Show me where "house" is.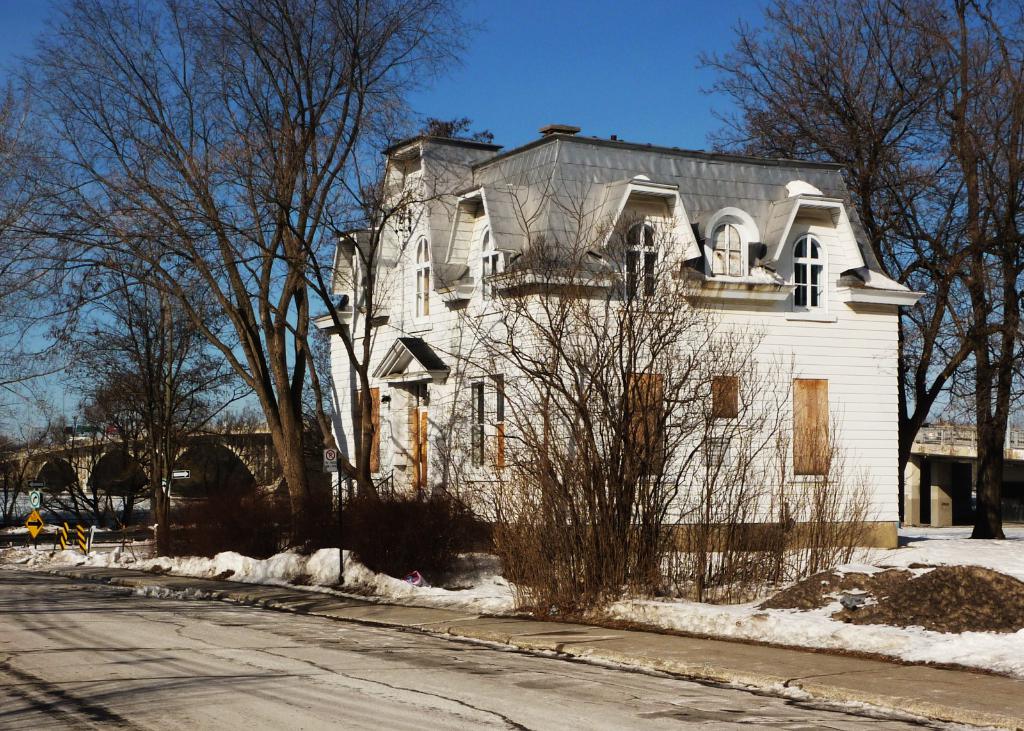
"house" is at <region>315, 115, 922, 547</region>.
